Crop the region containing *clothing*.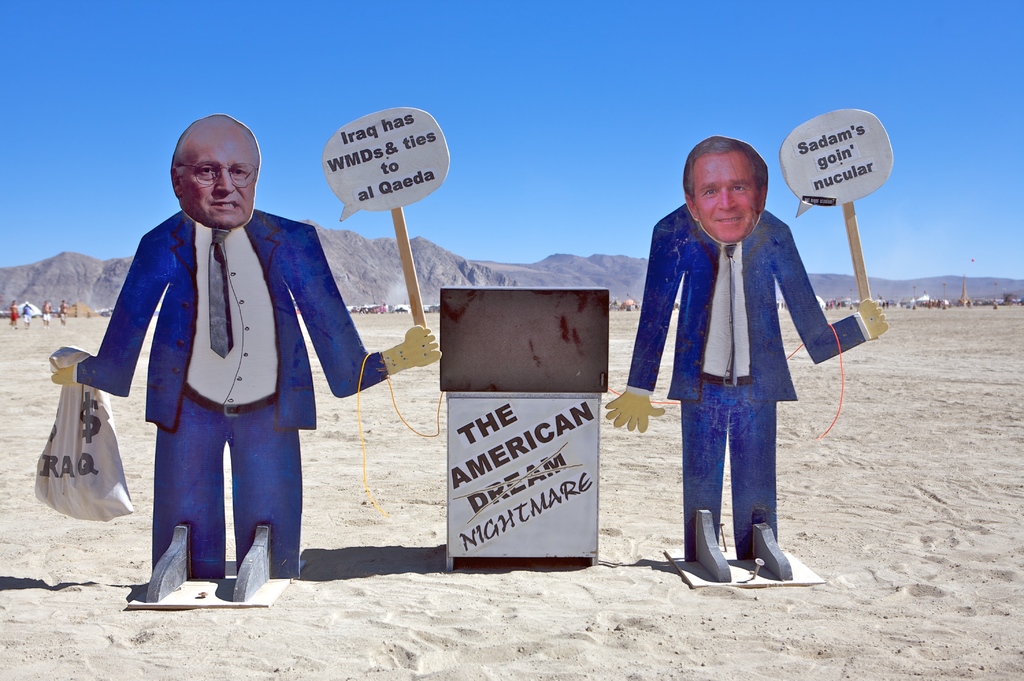
Crop region: [623, 208, 855, 532].
